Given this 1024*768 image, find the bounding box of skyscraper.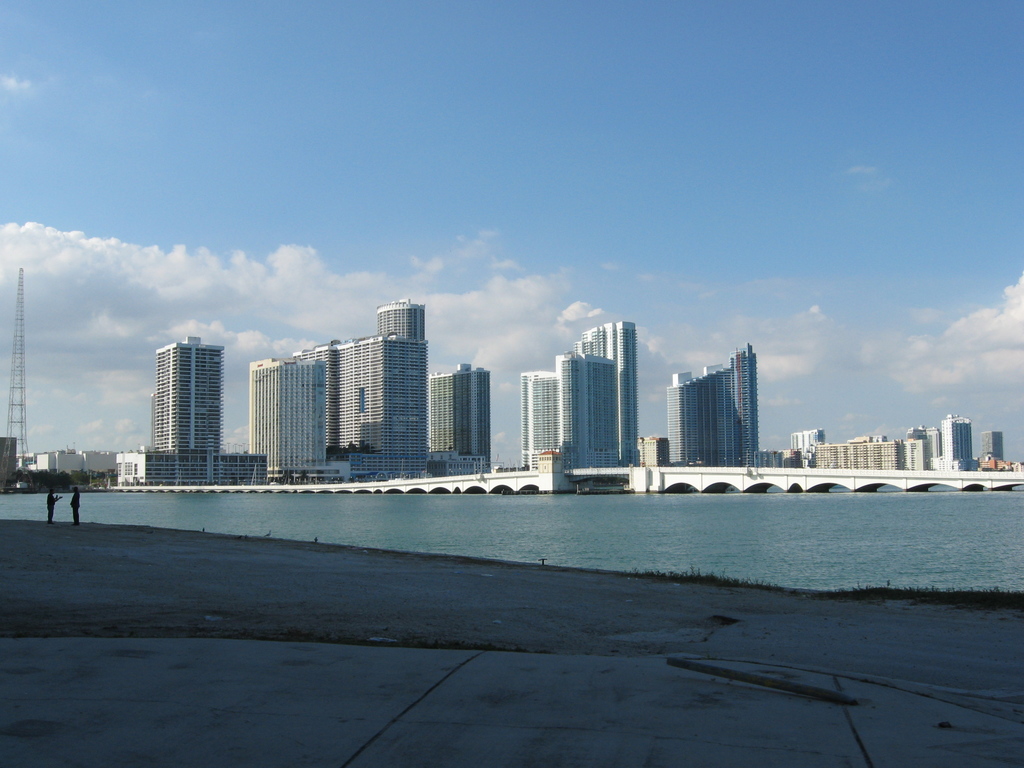
<bbox>230, 307, 459, 491</bbox>.
